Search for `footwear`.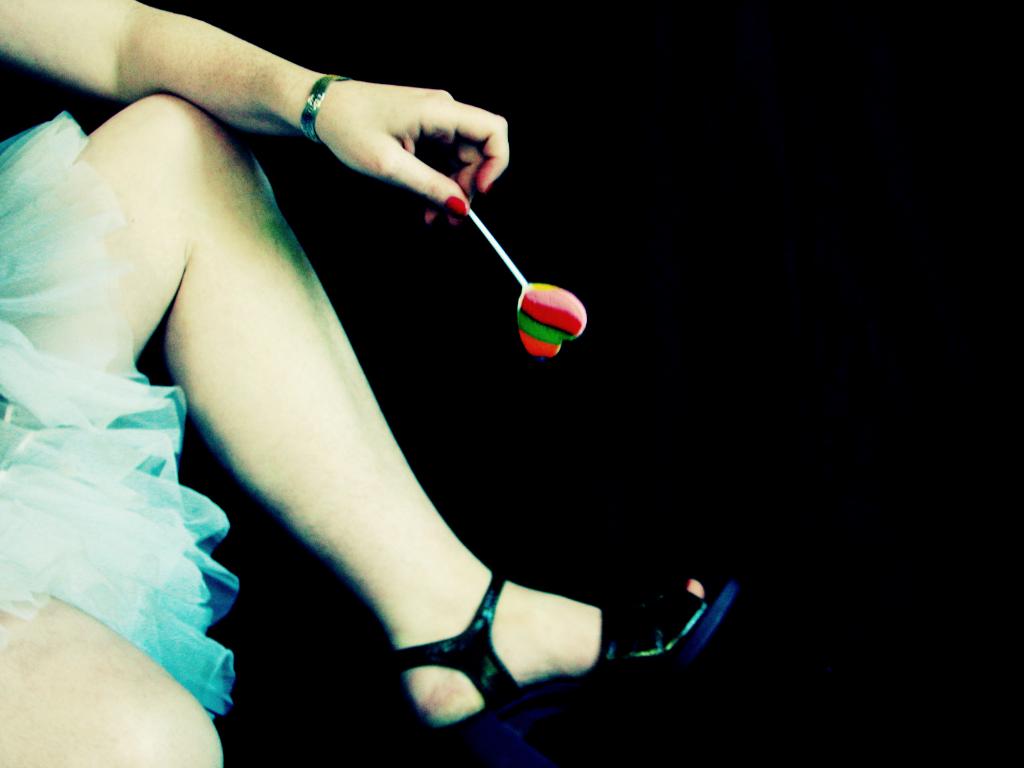
Found at [x1=393, y1=570, x2=738, y2=767].
